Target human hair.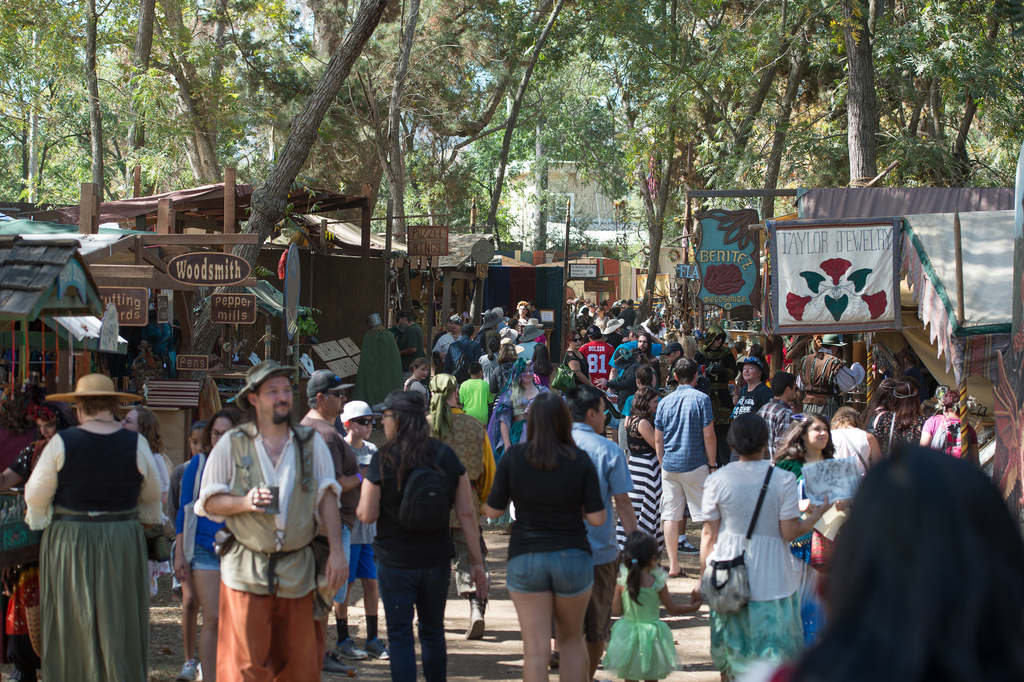
Target region: [left=726, top=413, right=769, bottom=460].
